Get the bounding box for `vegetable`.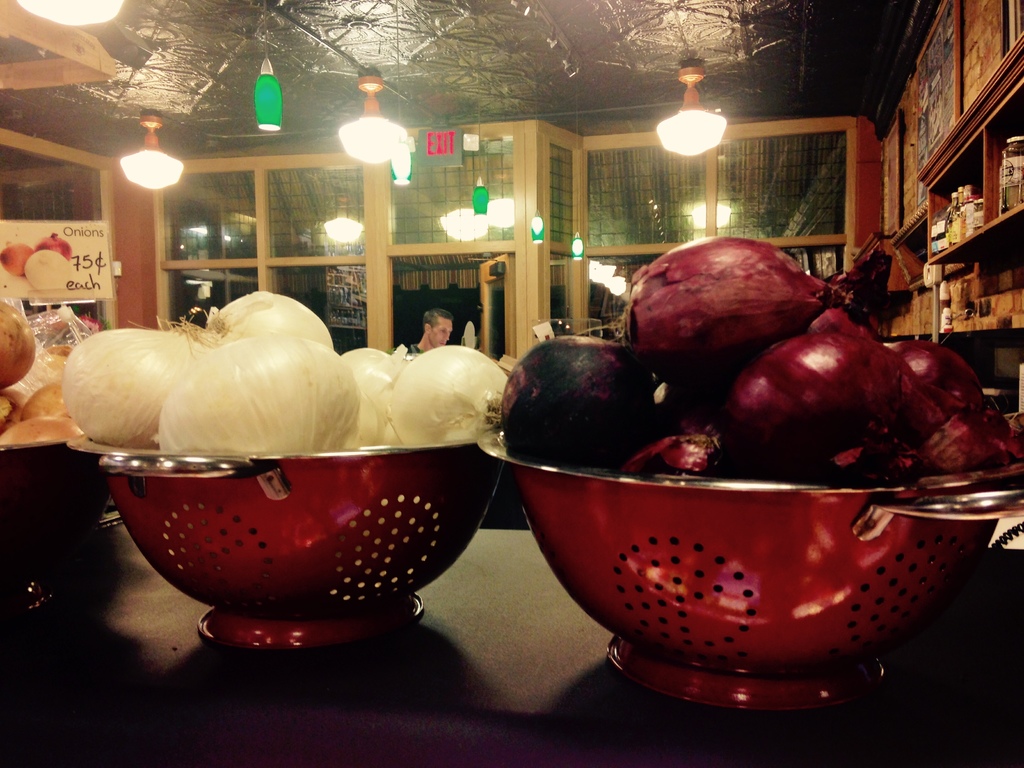
208, 286, 335, 349.
